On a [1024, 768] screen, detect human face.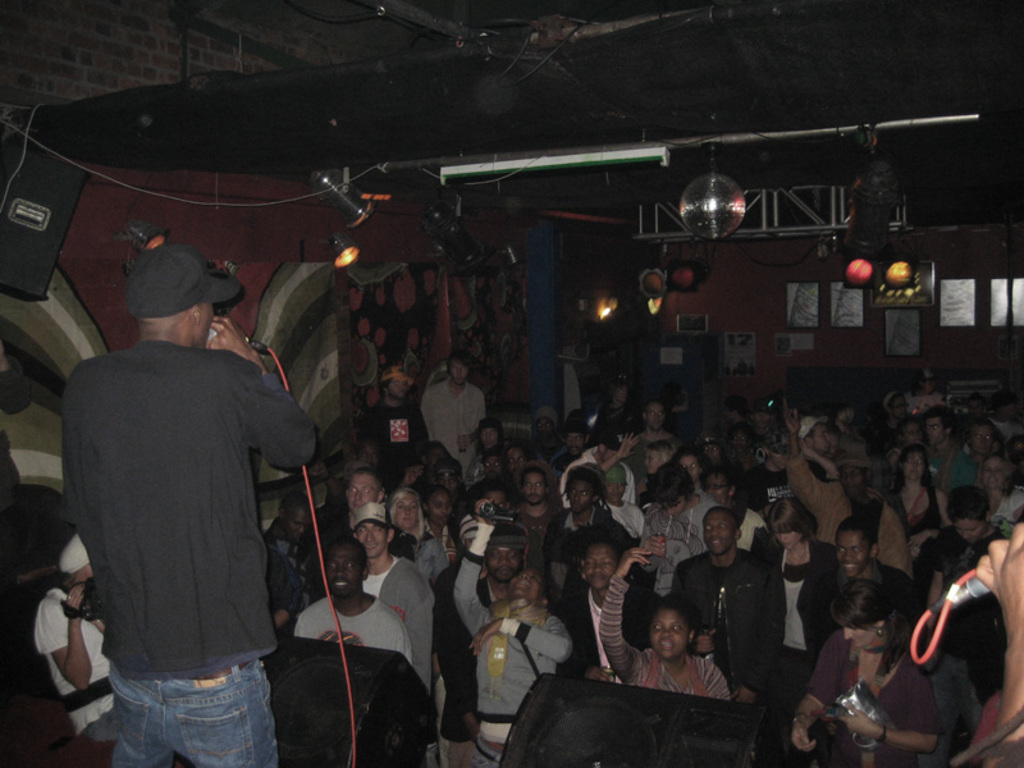
locate(701, 474, 728, 503).
